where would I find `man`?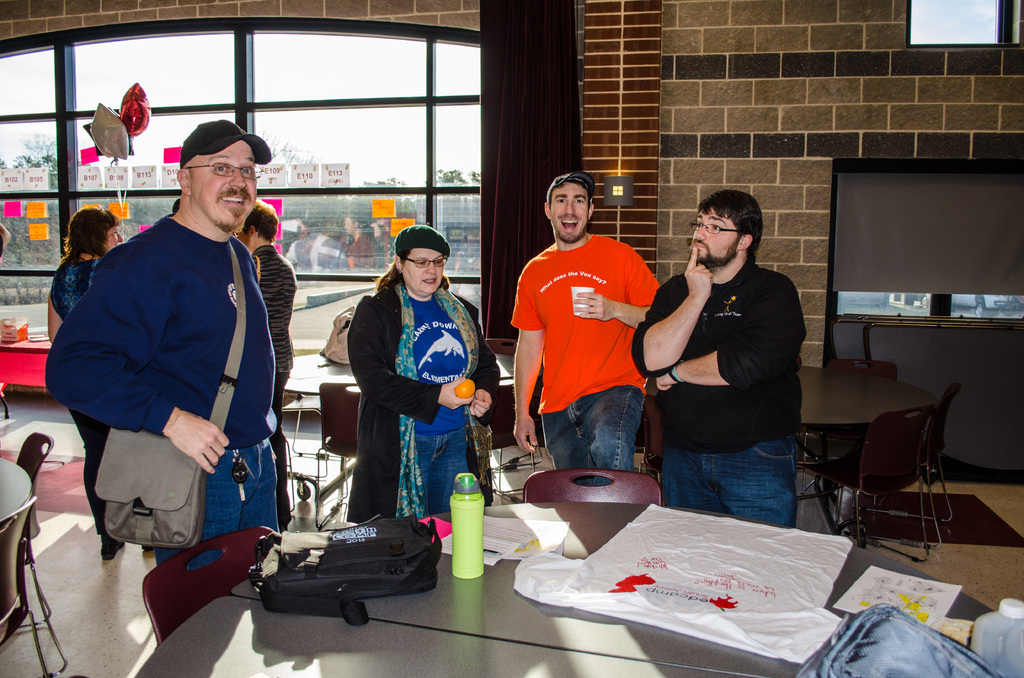
At crop(44, 119, 280, 585).
